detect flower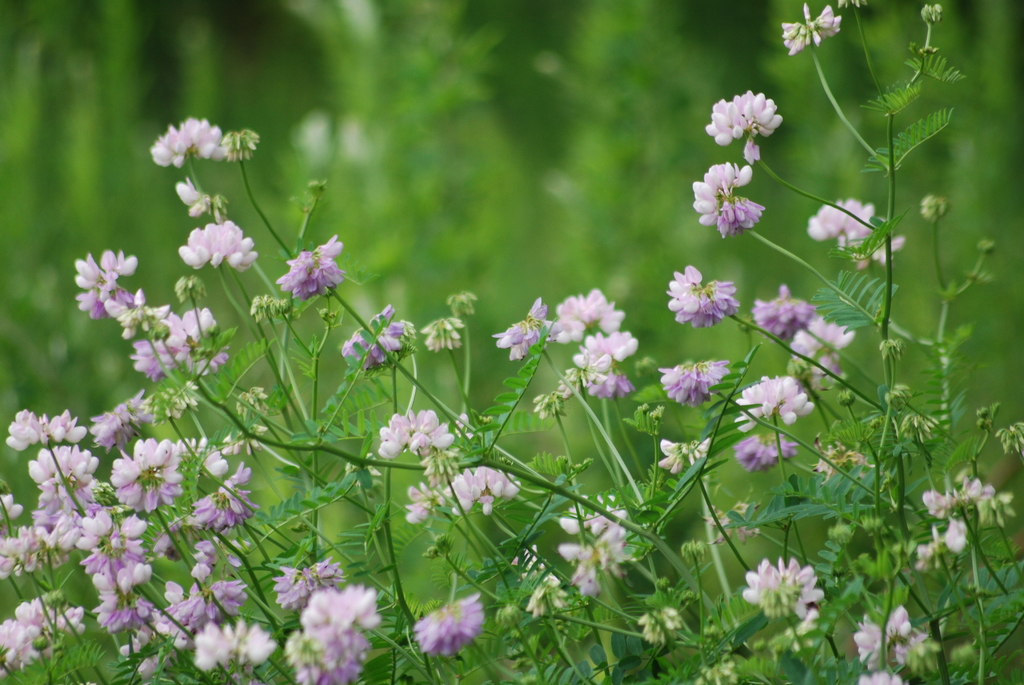
region(559, 496, 644, 594)
